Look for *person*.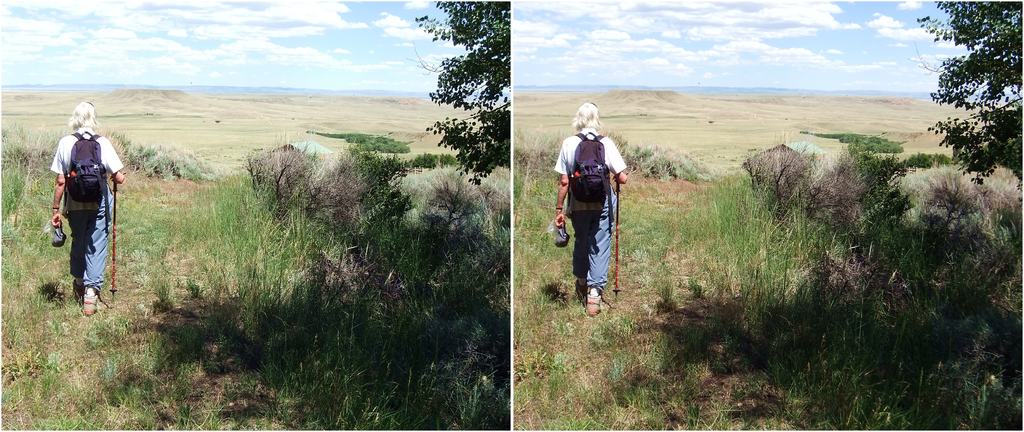
Found: 46,102,129,316.
